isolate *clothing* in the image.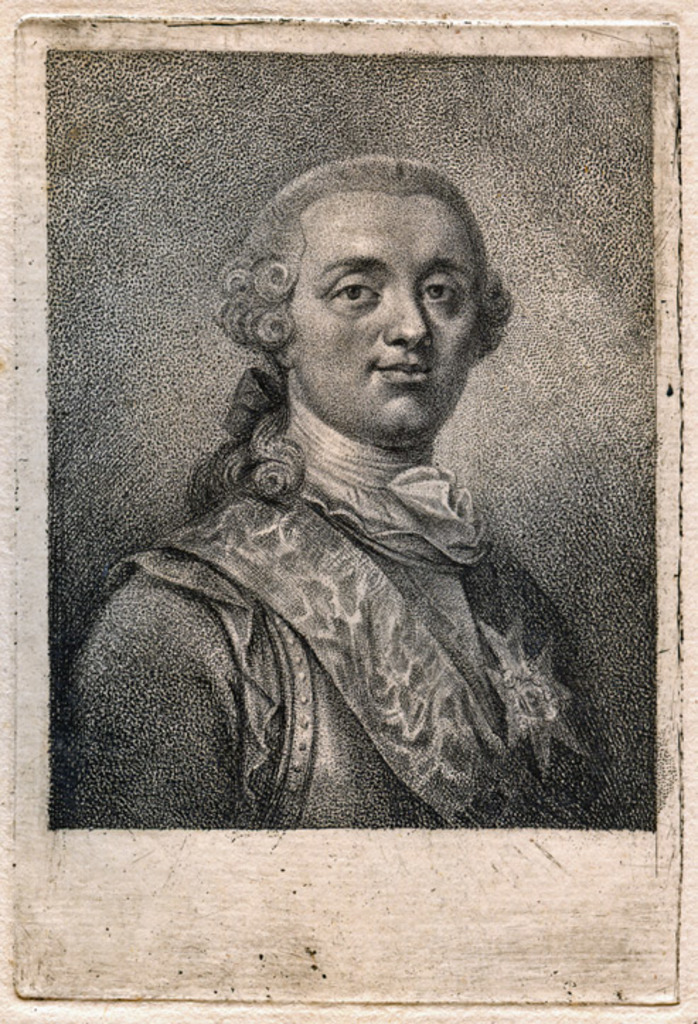
Isolated region: box=[72, 446, 616, 807].
